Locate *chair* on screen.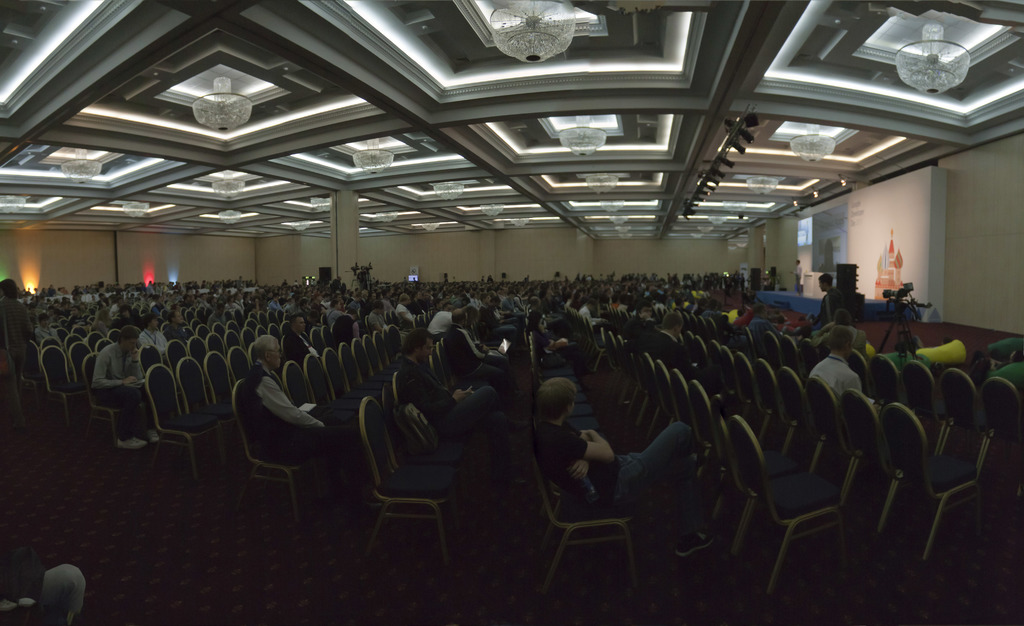
On screen at region(230, 381, 317, 538).
